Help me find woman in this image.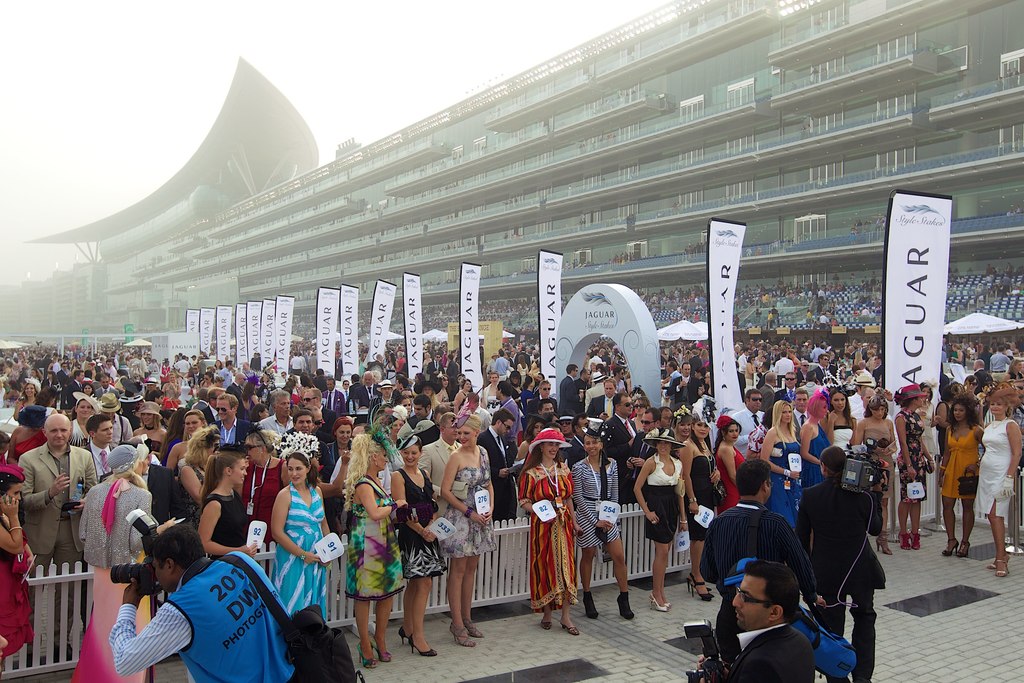
Found it: crop(81, 380, 94, 394).
